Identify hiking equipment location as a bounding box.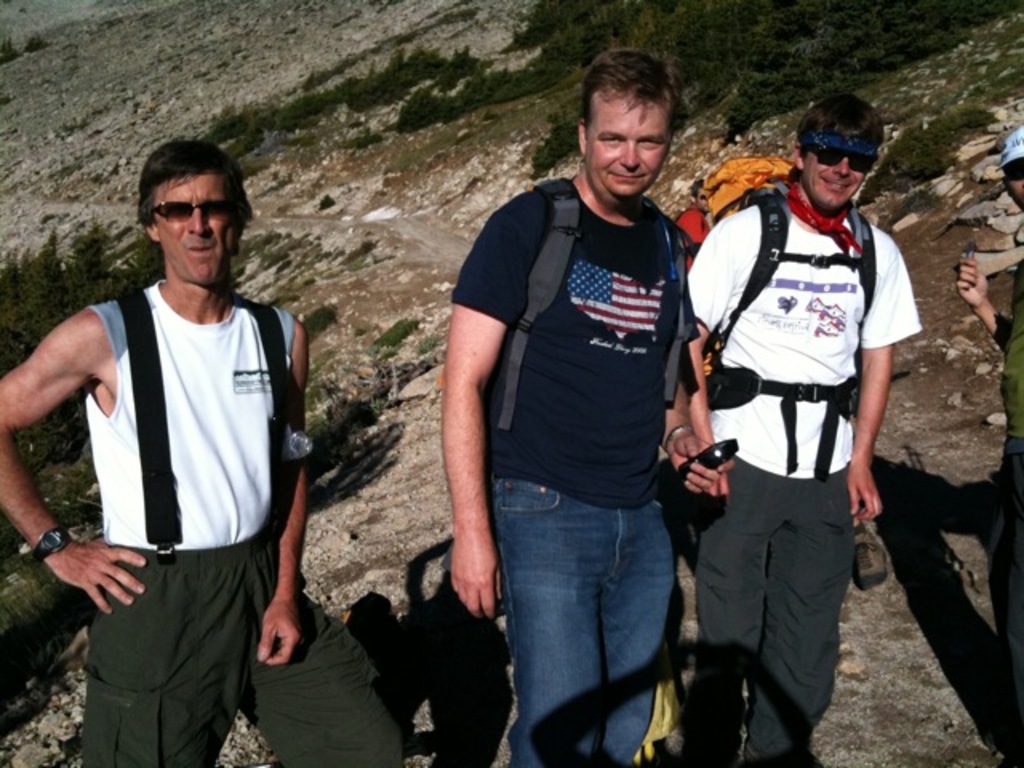
496:173:683:437.
